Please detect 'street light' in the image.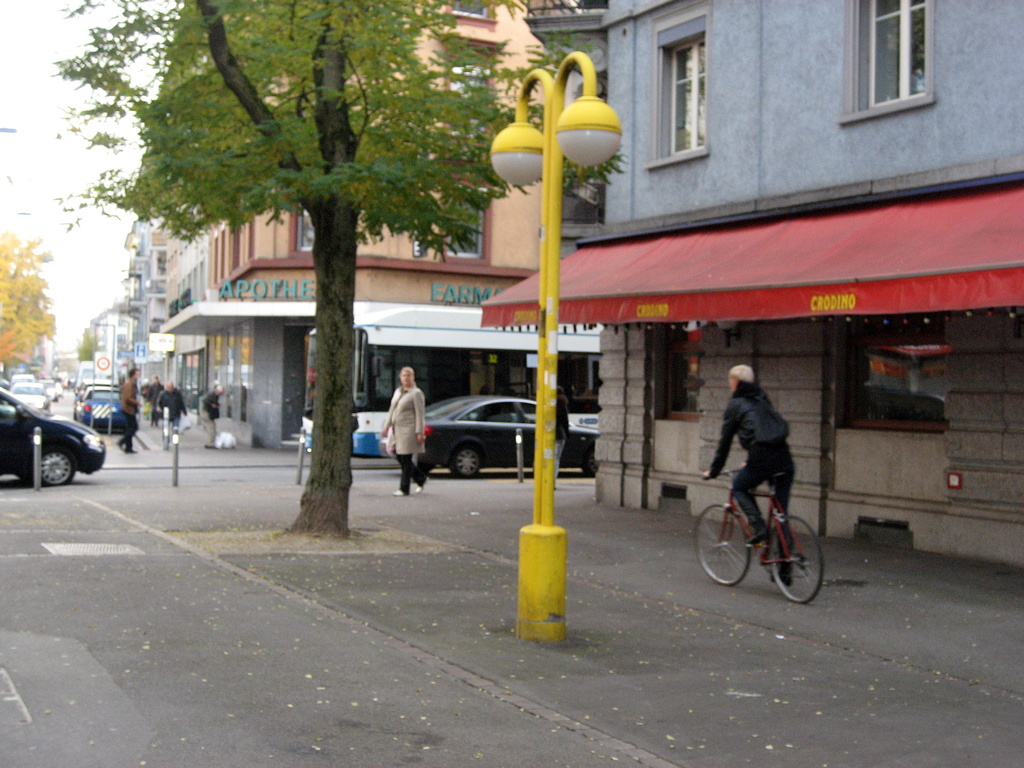
<bbox>482, 50, 626, 635</bbox>.
